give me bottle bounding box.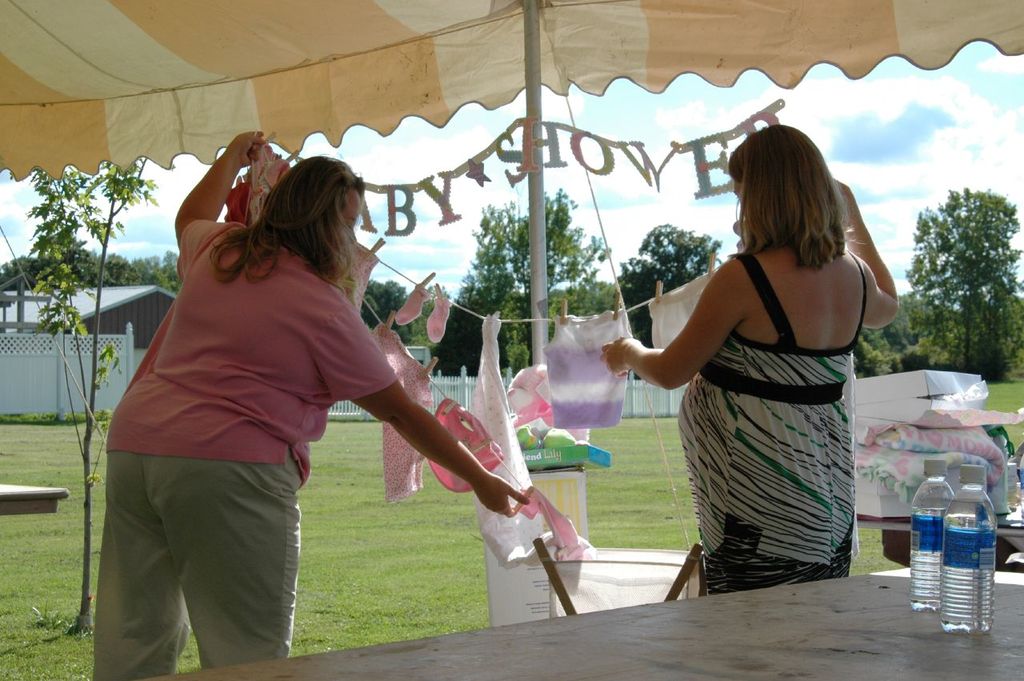
<box>910,454,954,616</box>.
